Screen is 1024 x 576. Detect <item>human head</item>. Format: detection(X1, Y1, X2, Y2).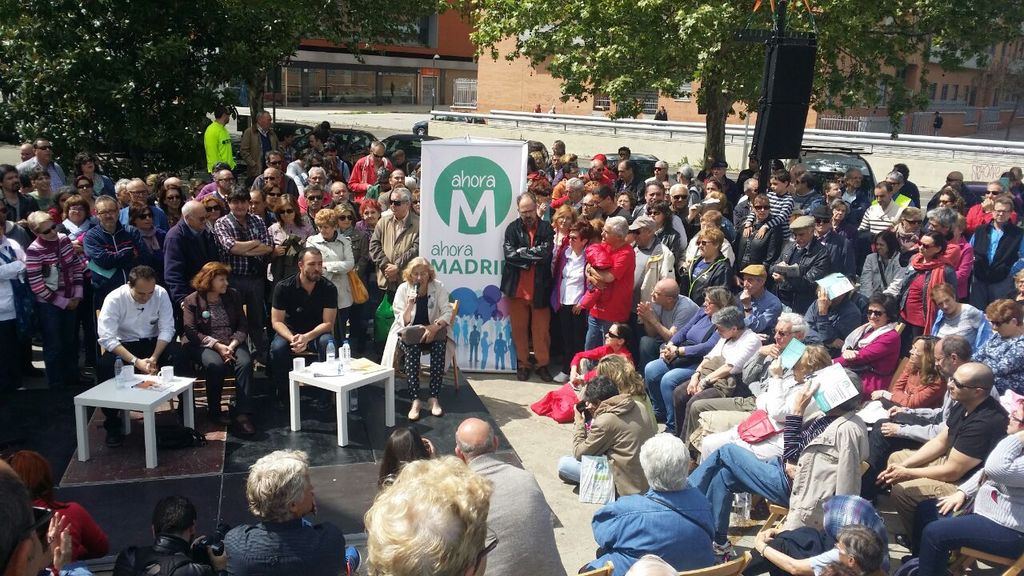
detection(946, 361, 994, 403).
